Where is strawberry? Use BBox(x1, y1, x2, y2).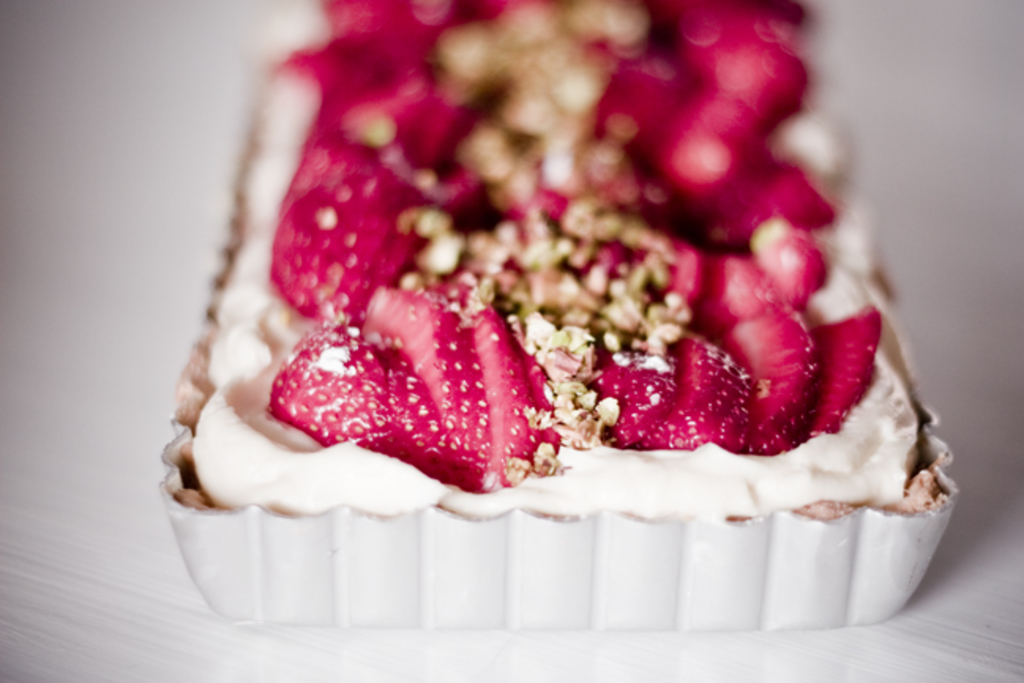
BBox(267, 327, 387, 446).
